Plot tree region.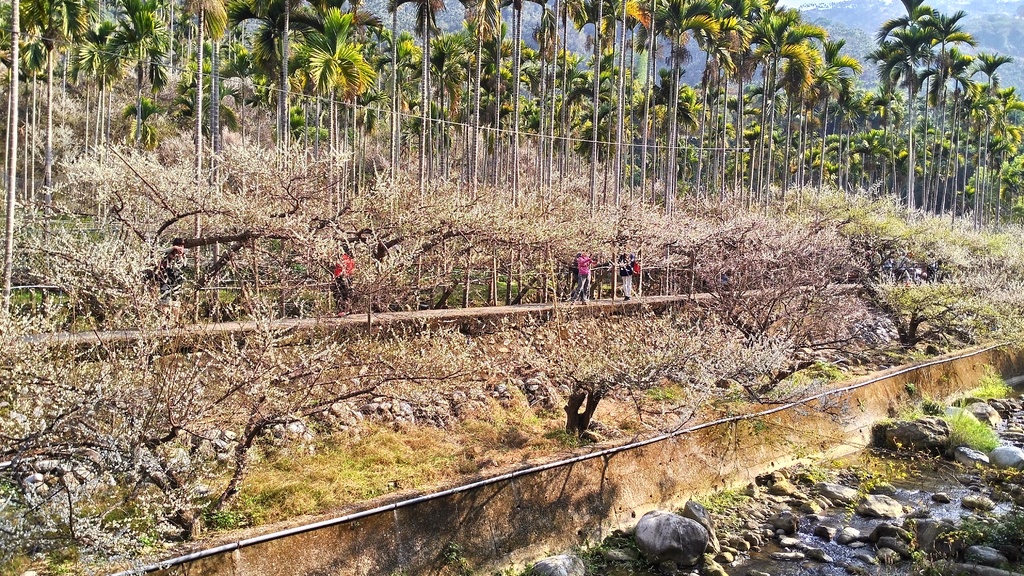
Plotted at {"x1": 877, "y1": 98, "x2": 935, "y2": 214}.
